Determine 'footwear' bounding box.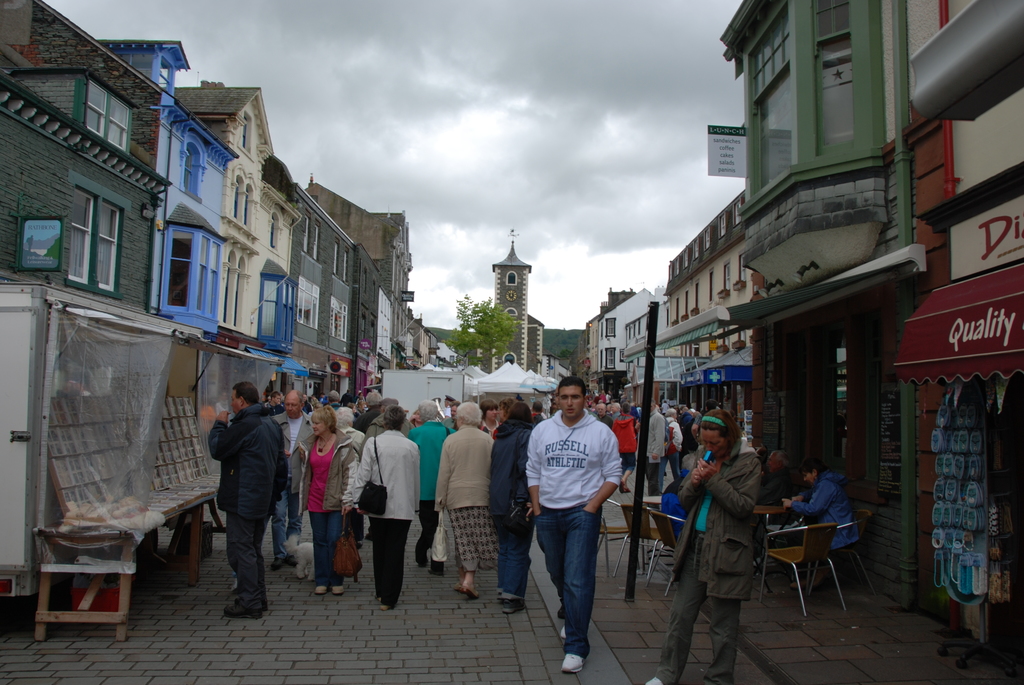
Determined: {"x1": 563, "y1": 652, "x2": 588, "y2": 668}.
